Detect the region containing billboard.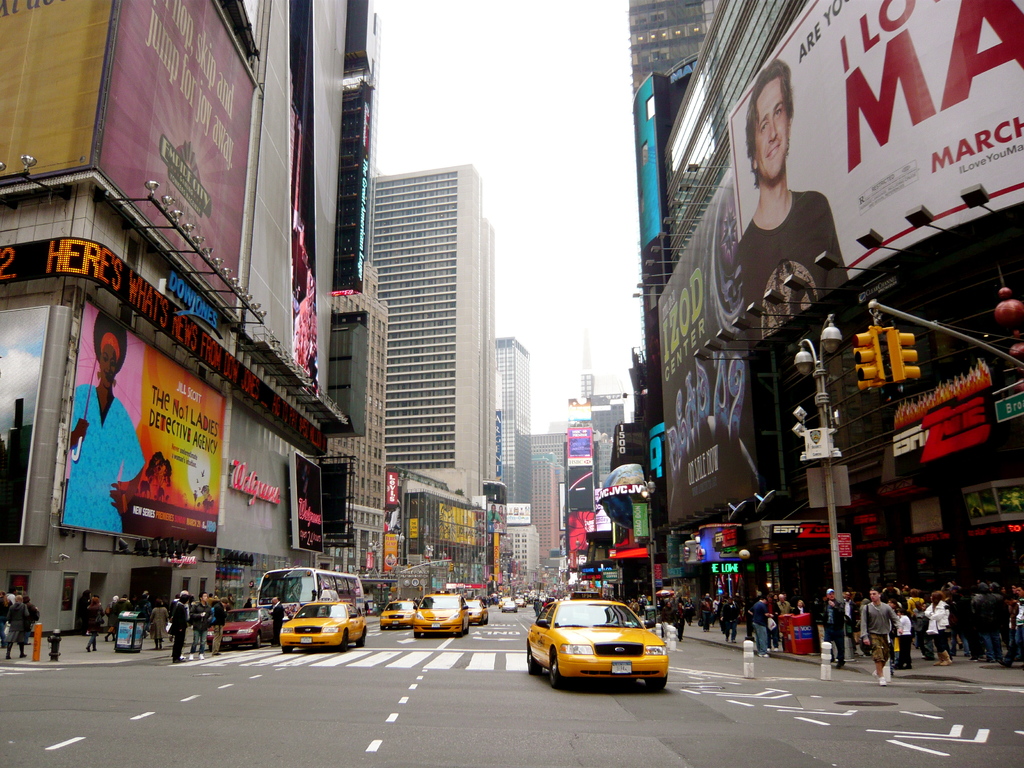
(left=726, top=0, right=1023, bottom=339).
